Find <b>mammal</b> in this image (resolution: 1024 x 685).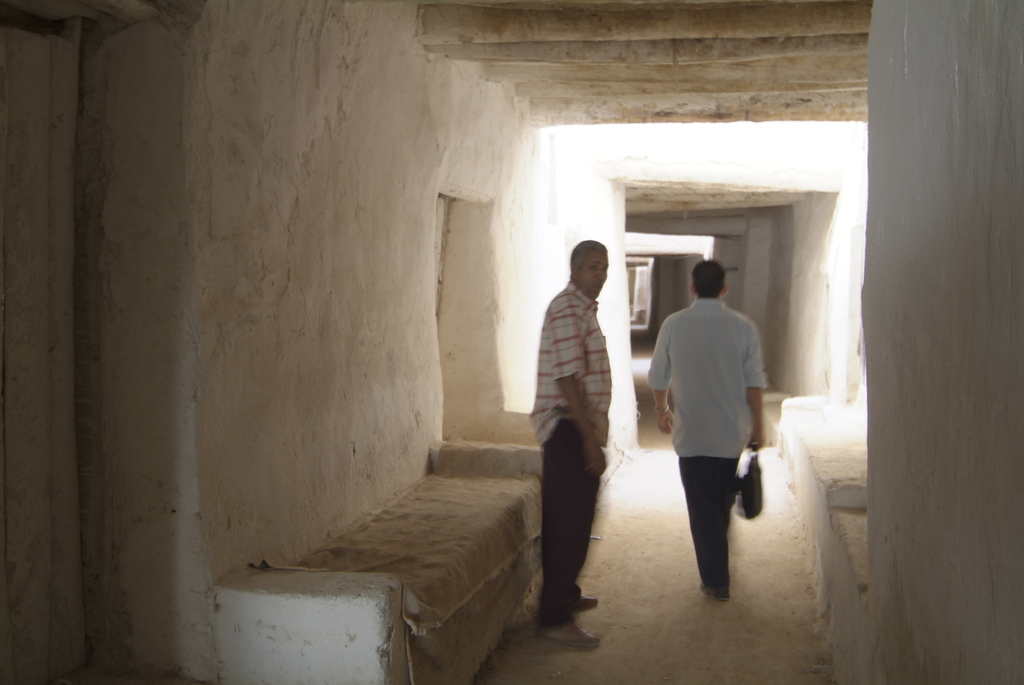
{"left": 632, "top": 224, "right": 781, "bottom": 589}.
